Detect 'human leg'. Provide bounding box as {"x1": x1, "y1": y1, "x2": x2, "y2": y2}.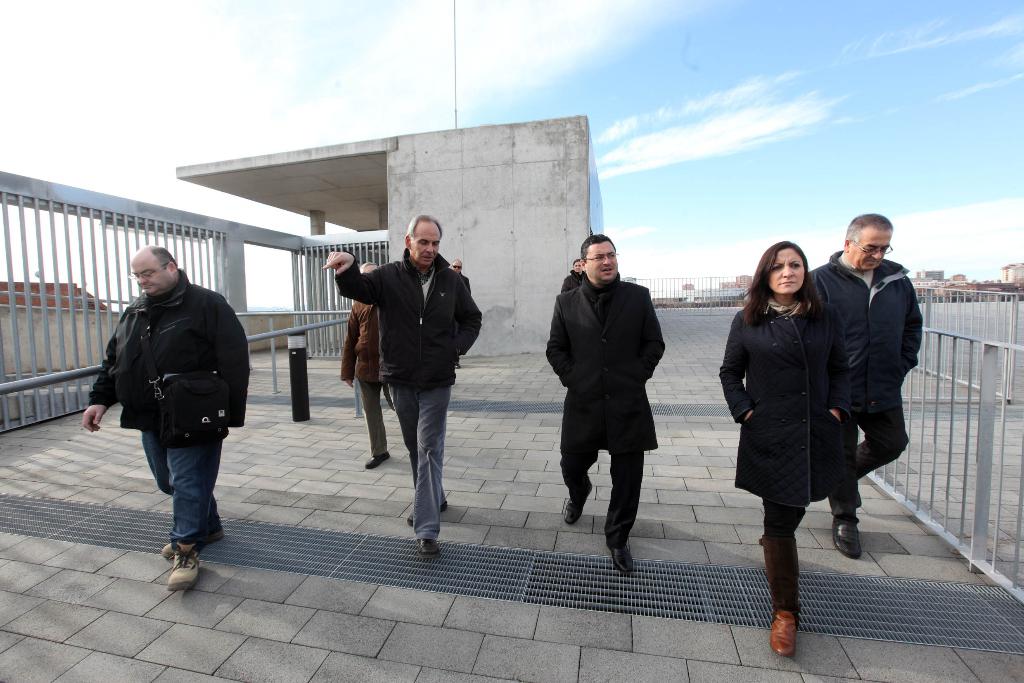
{"x1": 604, "y1": 453, "x2": 638, "y2": 575}.
